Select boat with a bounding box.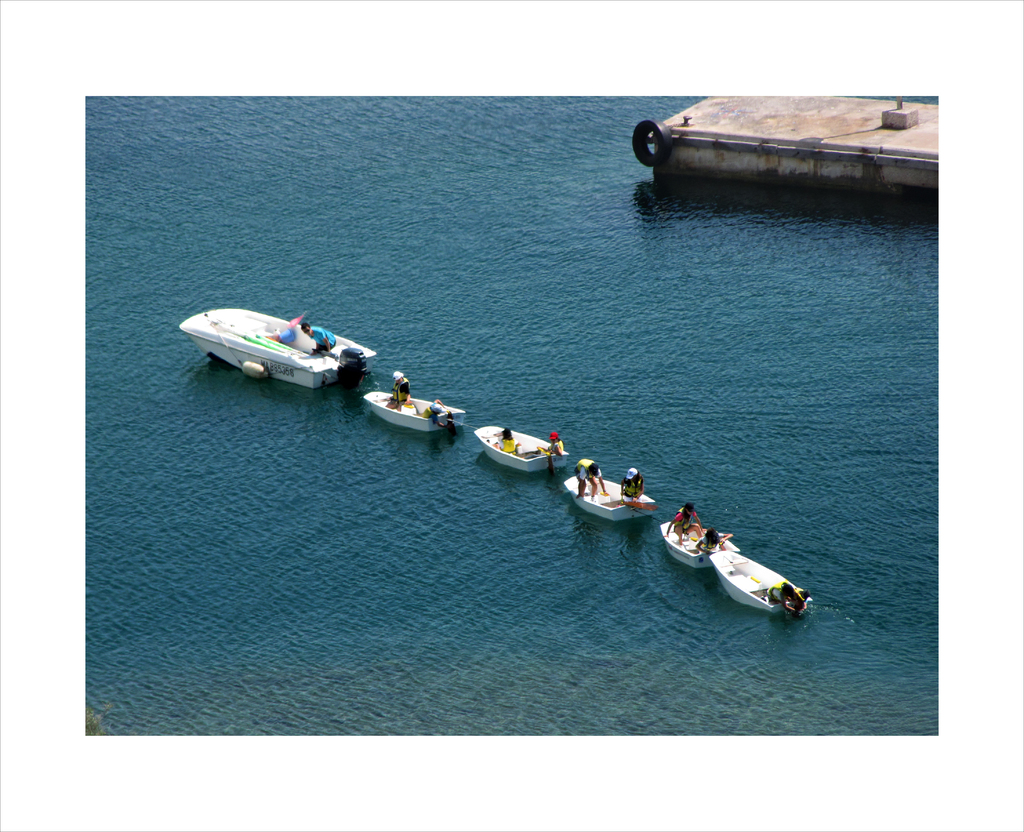
660/518/746/570.
